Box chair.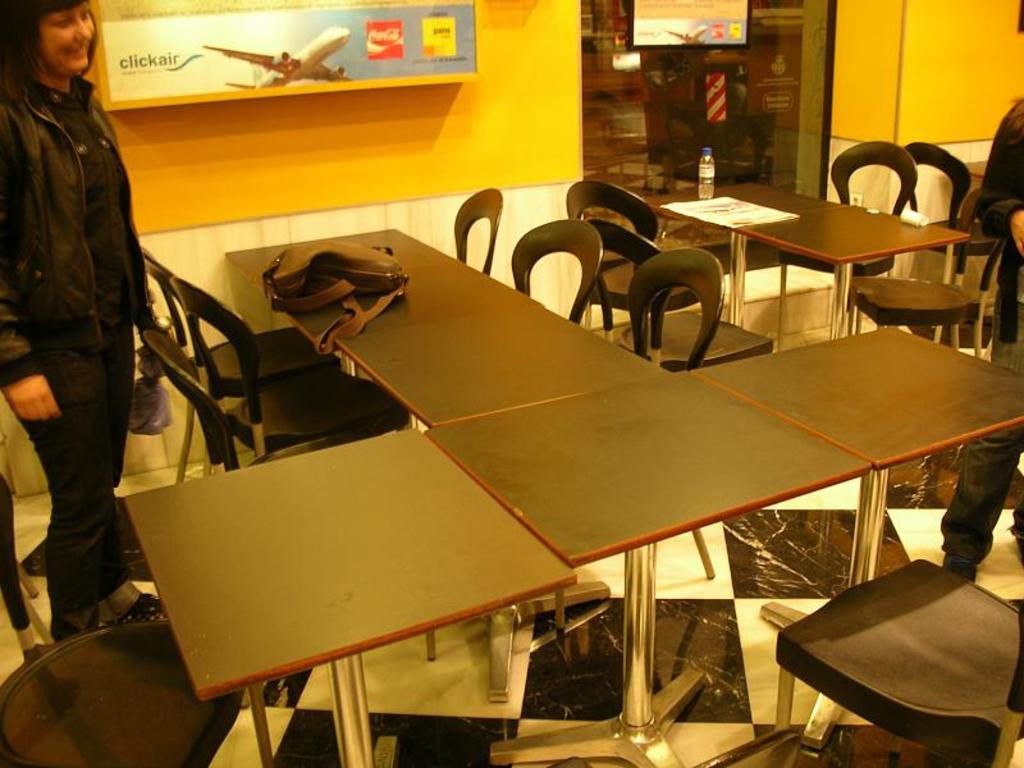
[165,269,417,483].
